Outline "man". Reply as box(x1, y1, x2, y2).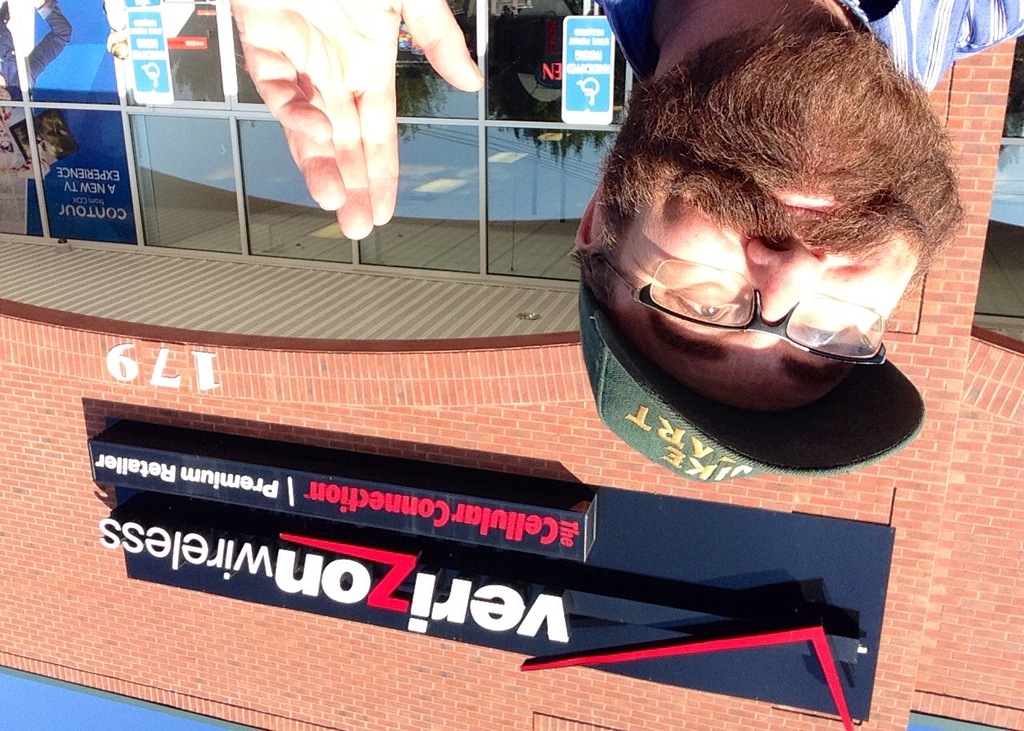
box(227, 0, 1023, 489).
